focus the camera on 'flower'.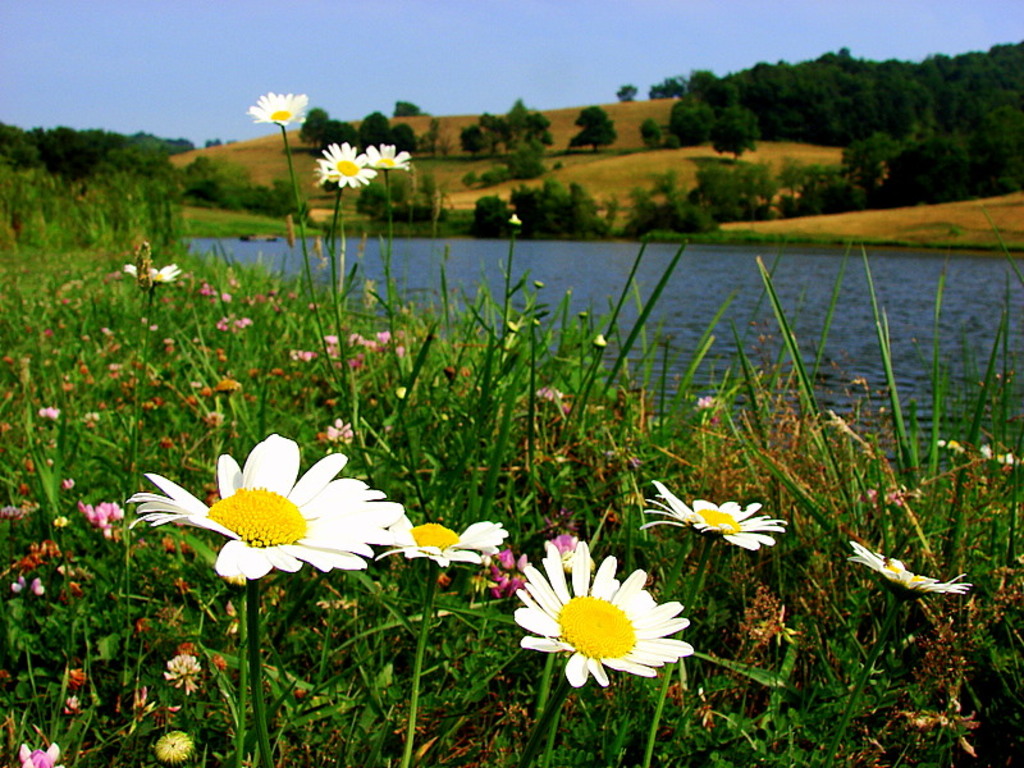
Focus region: [538, 387, 568, 406].
